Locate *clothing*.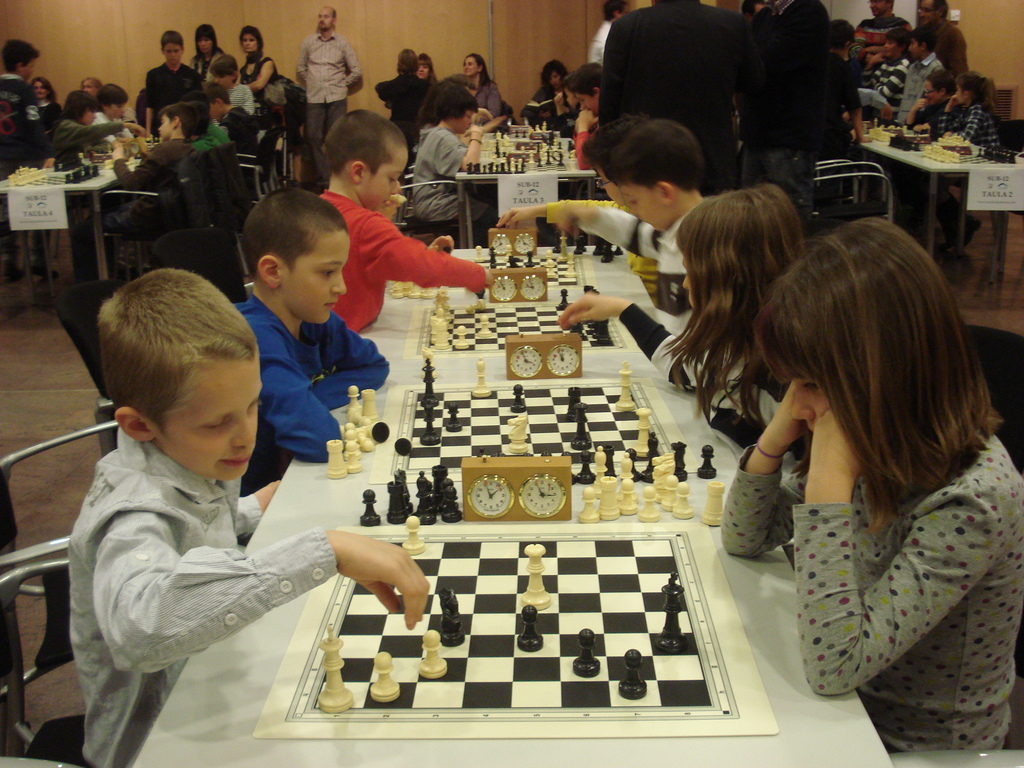
Bounding box: <region>232, 294, 384, 492</region>.
